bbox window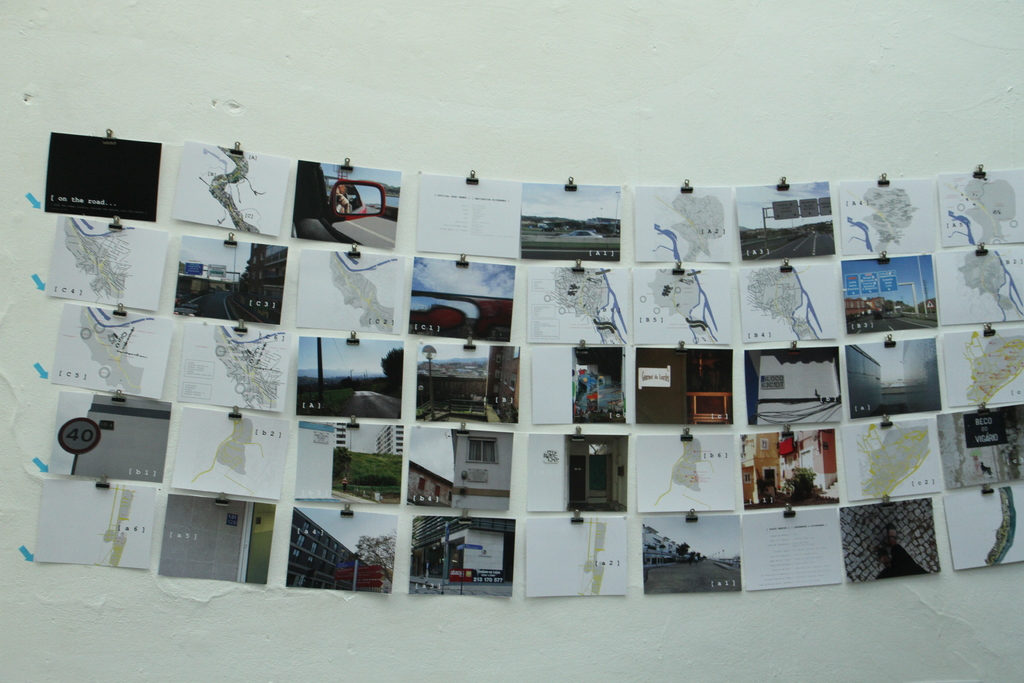
bbox=[467, 439, 495, 460]
